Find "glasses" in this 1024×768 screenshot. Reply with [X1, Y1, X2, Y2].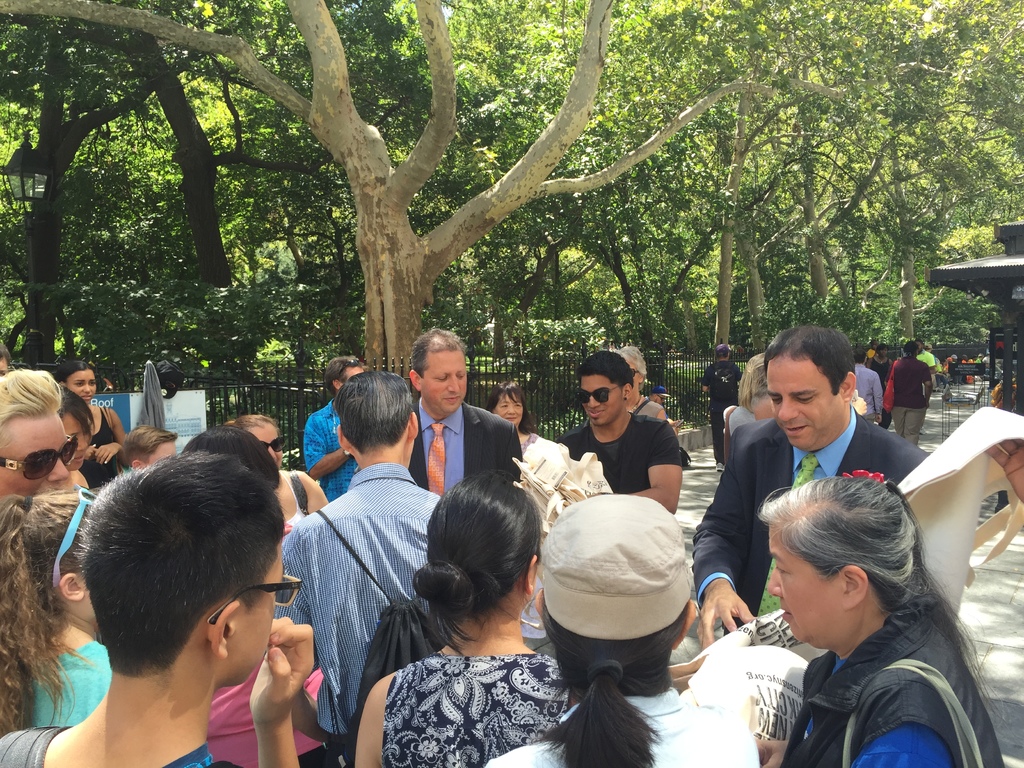
[208, 570, 300, 624].
